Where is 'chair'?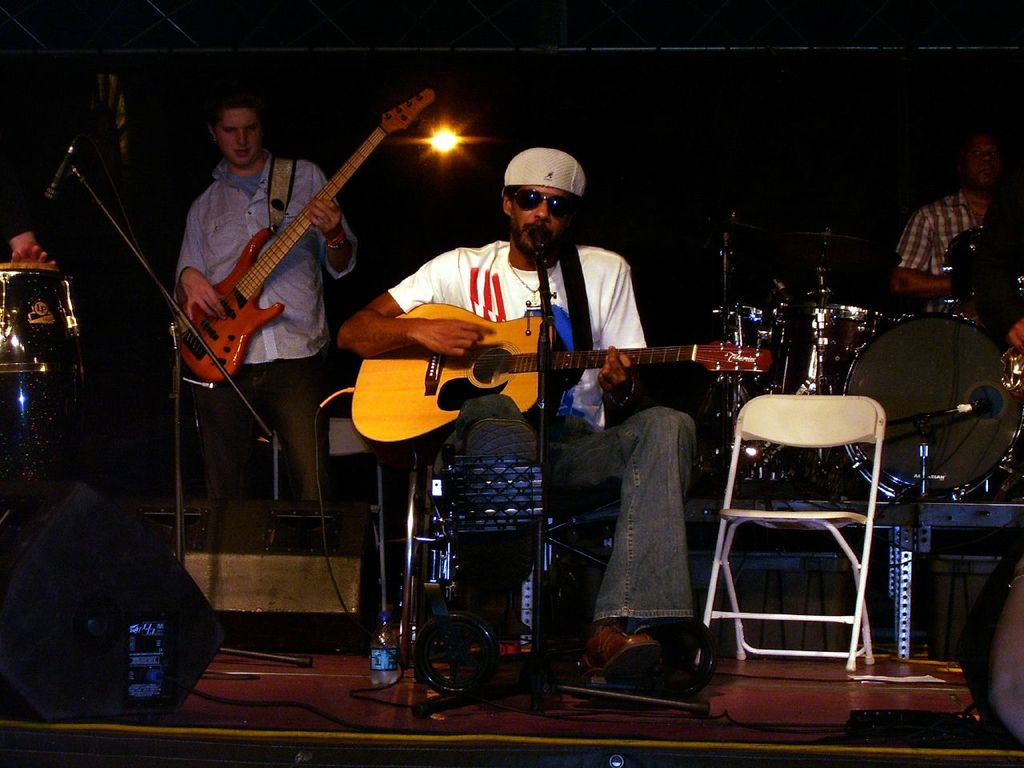
(712, 357, 906, 714).
